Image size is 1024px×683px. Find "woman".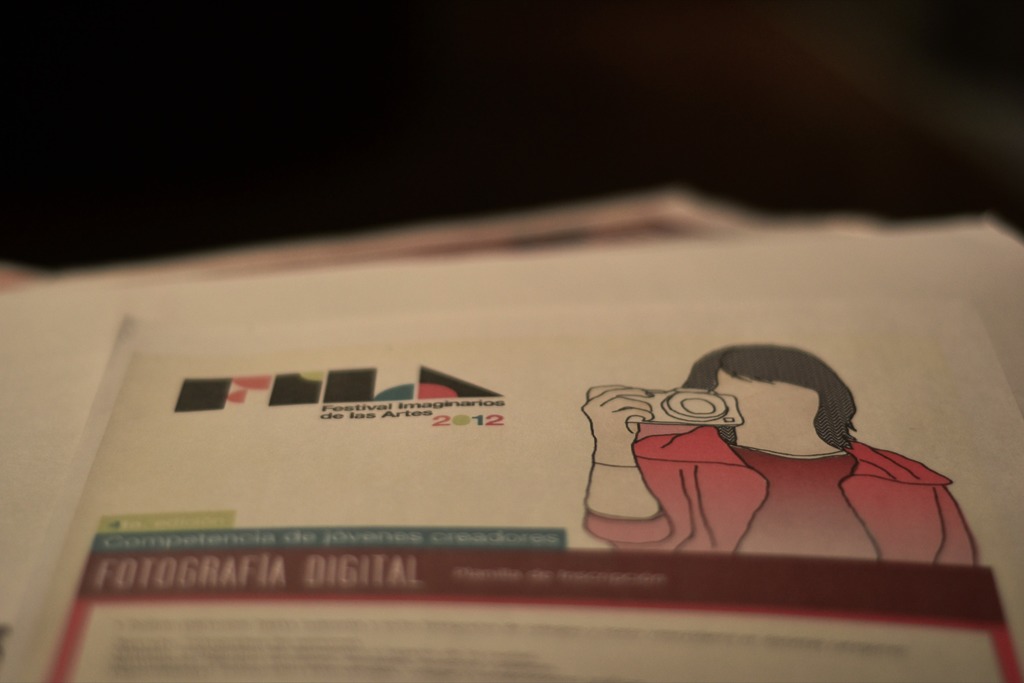
Rect(547, 325, 952, 586).
